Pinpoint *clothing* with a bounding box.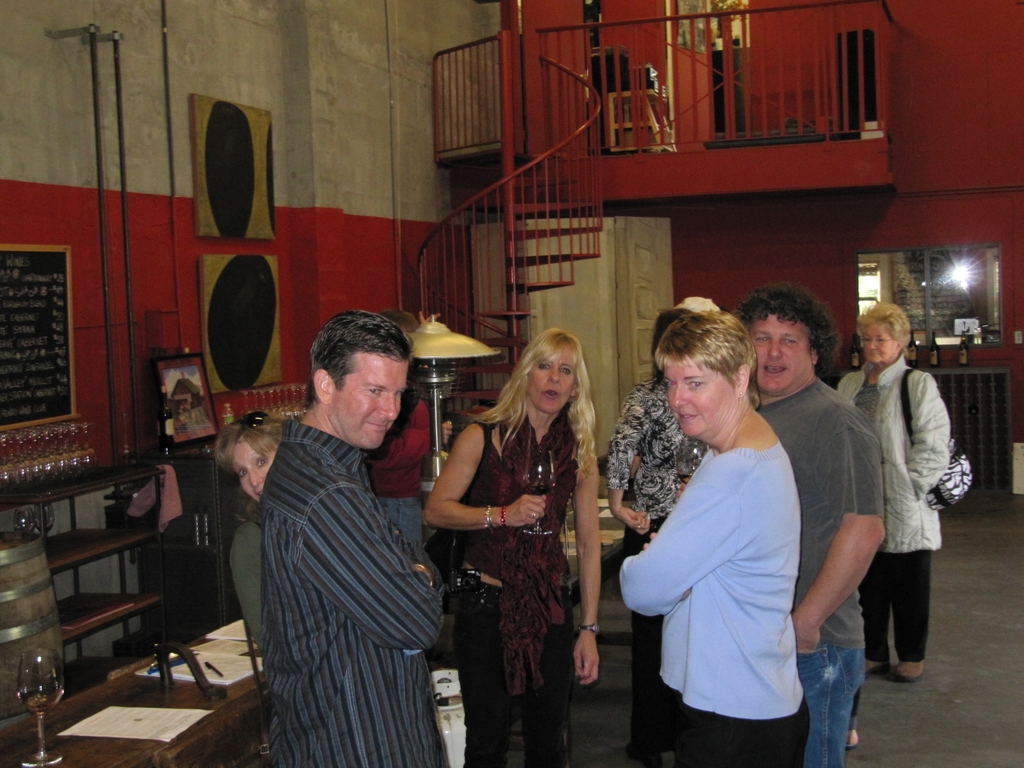
l=228, t=519, r=269, b=650.
